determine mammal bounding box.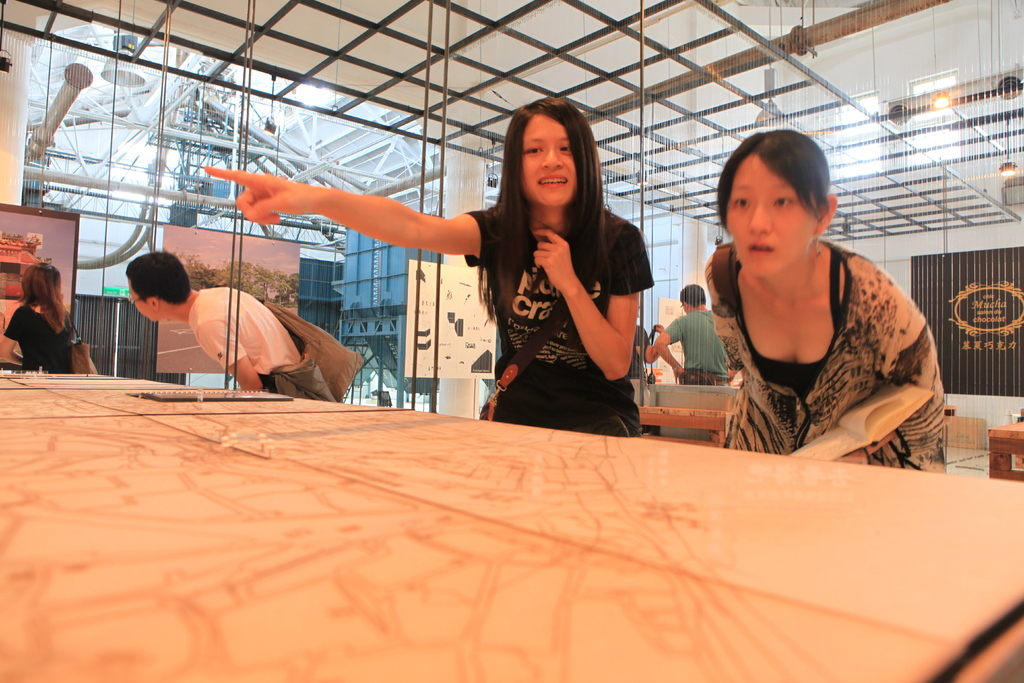
Determined: box=[653, 283, 738, 386].
